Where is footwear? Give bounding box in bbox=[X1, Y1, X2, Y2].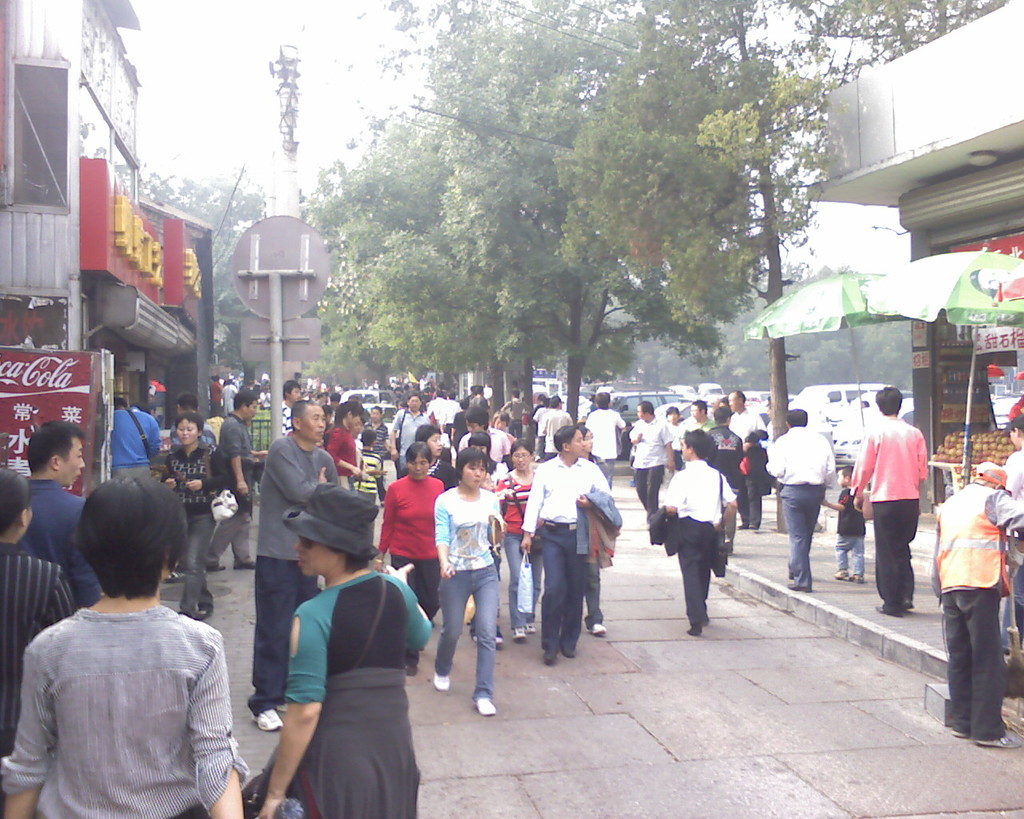
bbox=[498, 636, 505, 646].
